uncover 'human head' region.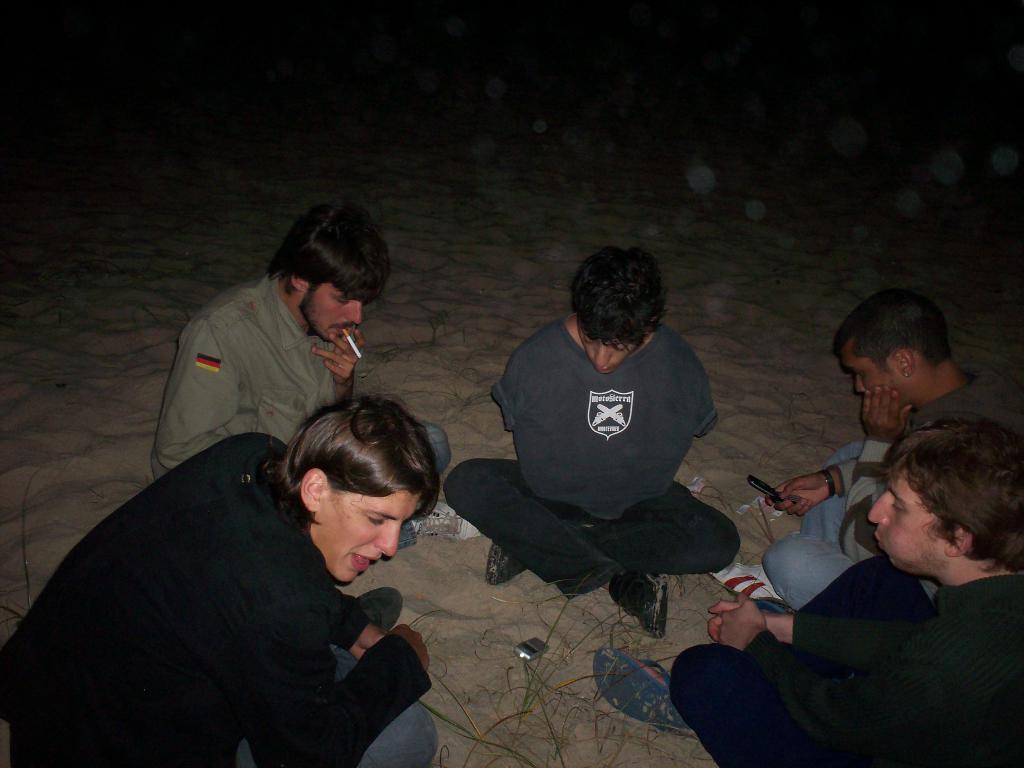
Uncovered: [left=268, top=397, right=445, bottom=584].
